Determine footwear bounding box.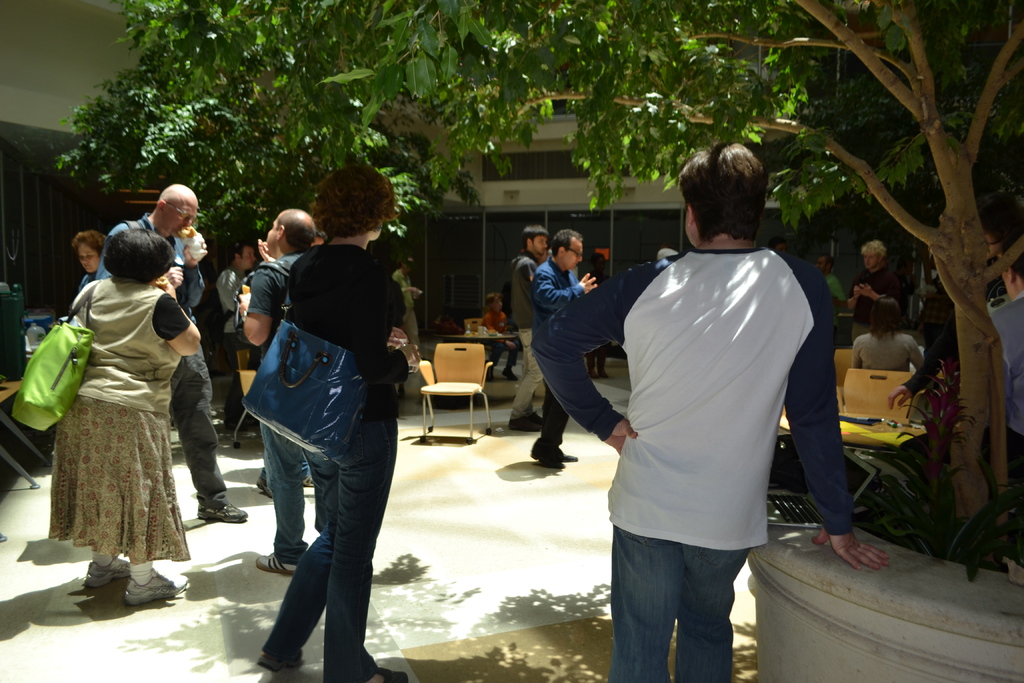
Determined: [left=563, top=452, right=576, bottom=465].
